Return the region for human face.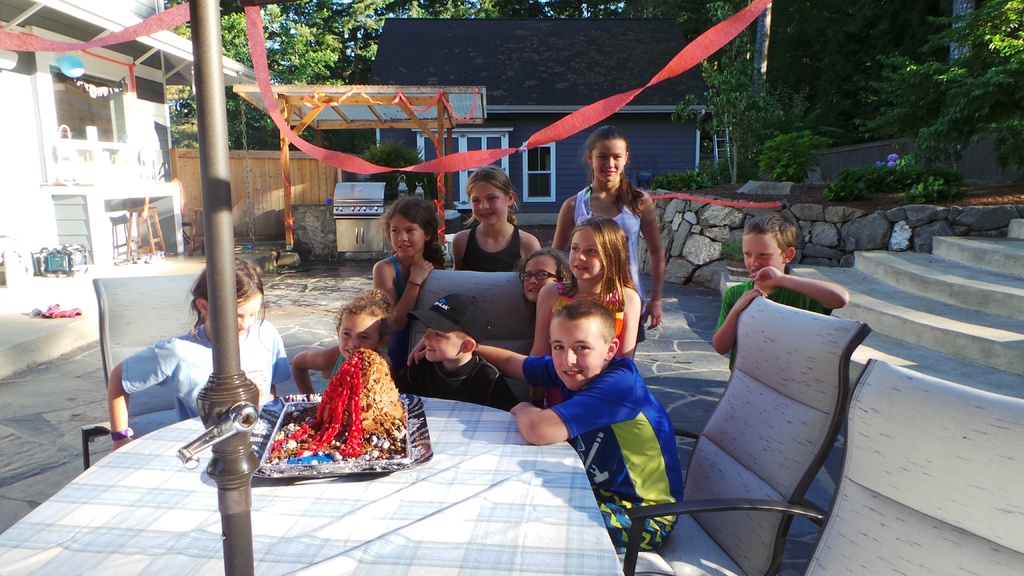
(393, 213, 425, 257).
